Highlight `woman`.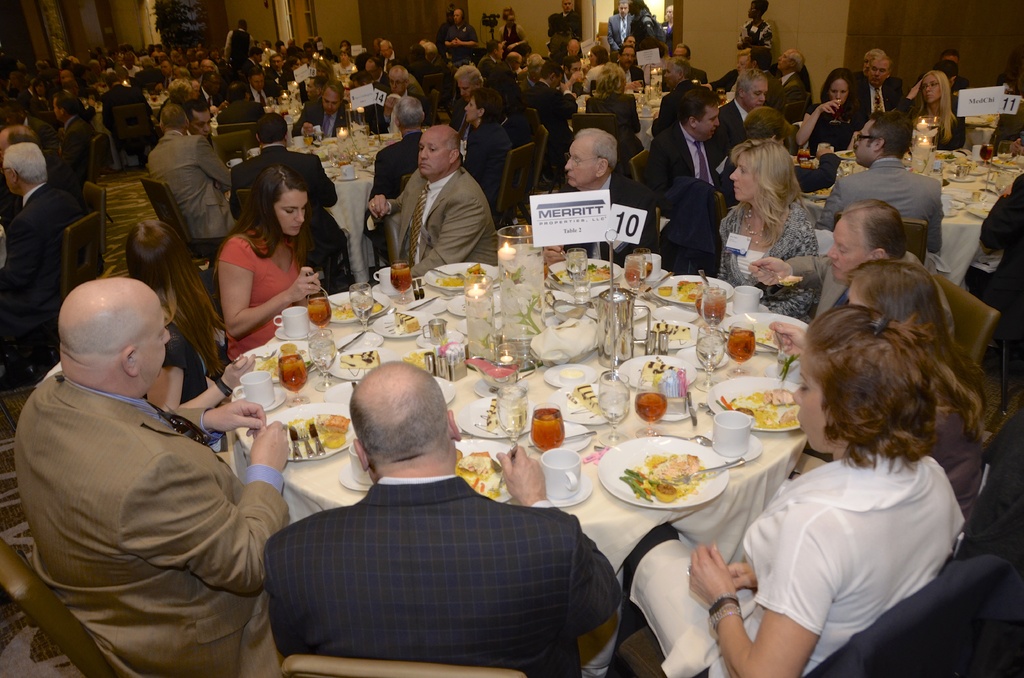
Highlighted region: crop(892, 72, 961, 152).
